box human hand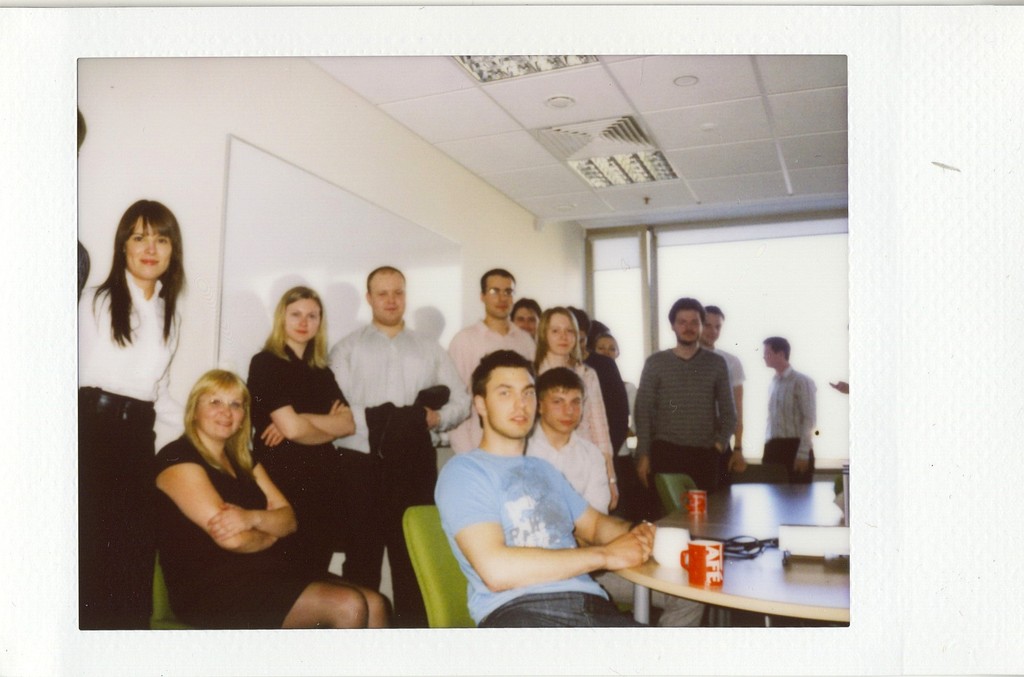
<box>329,399,350,417</box>
